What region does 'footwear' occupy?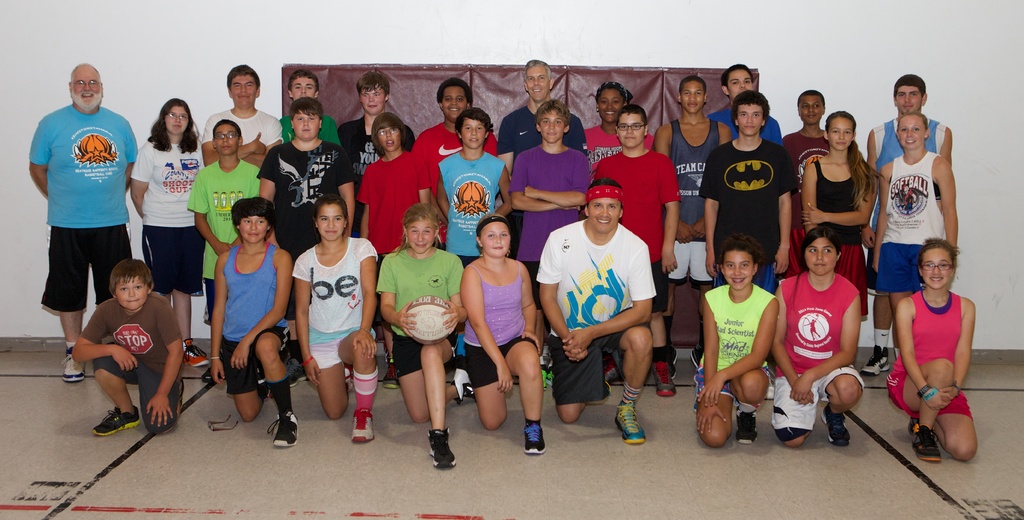
pyautogui.locateOnScreen(427, 422, 456, 470).
